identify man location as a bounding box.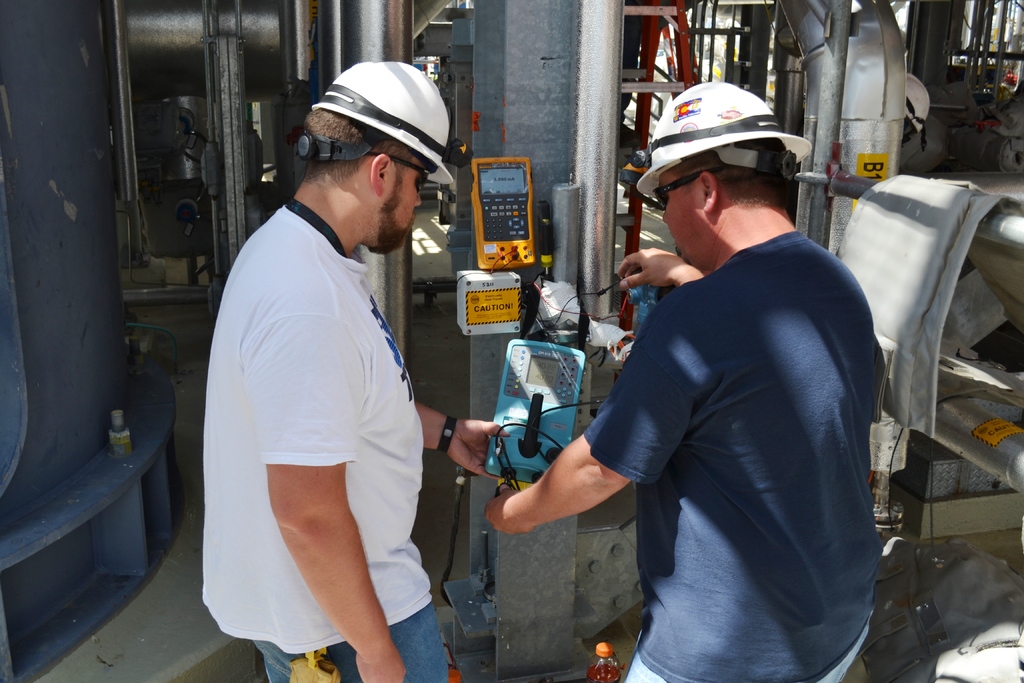
[484, 79, 878, 682].
